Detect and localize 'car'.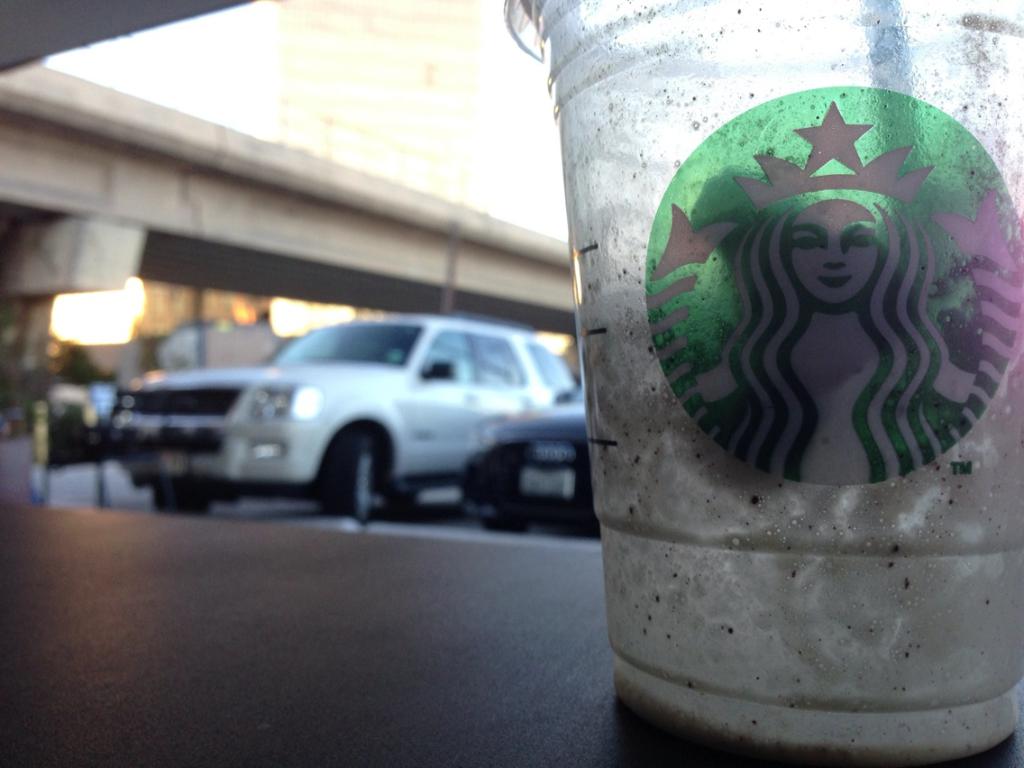
Localized at {"x1": 462, "y1": 375, "x2": 589, "y2": 526}.
